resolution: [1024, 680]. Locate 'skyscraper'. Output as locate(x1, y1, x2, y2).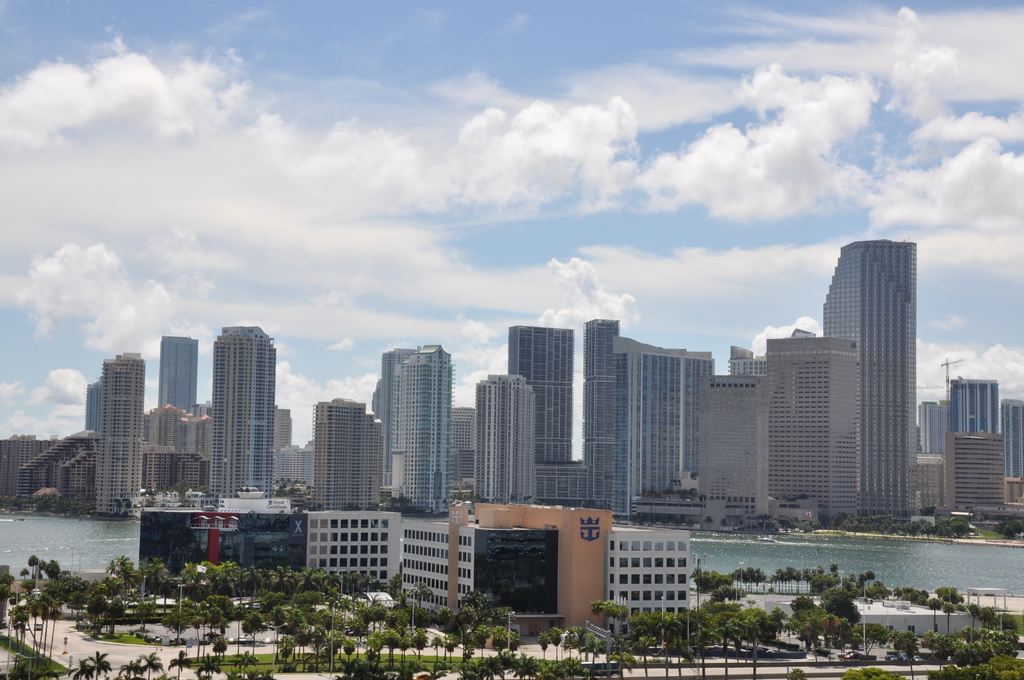
locate(154, 410, 221, 482).
